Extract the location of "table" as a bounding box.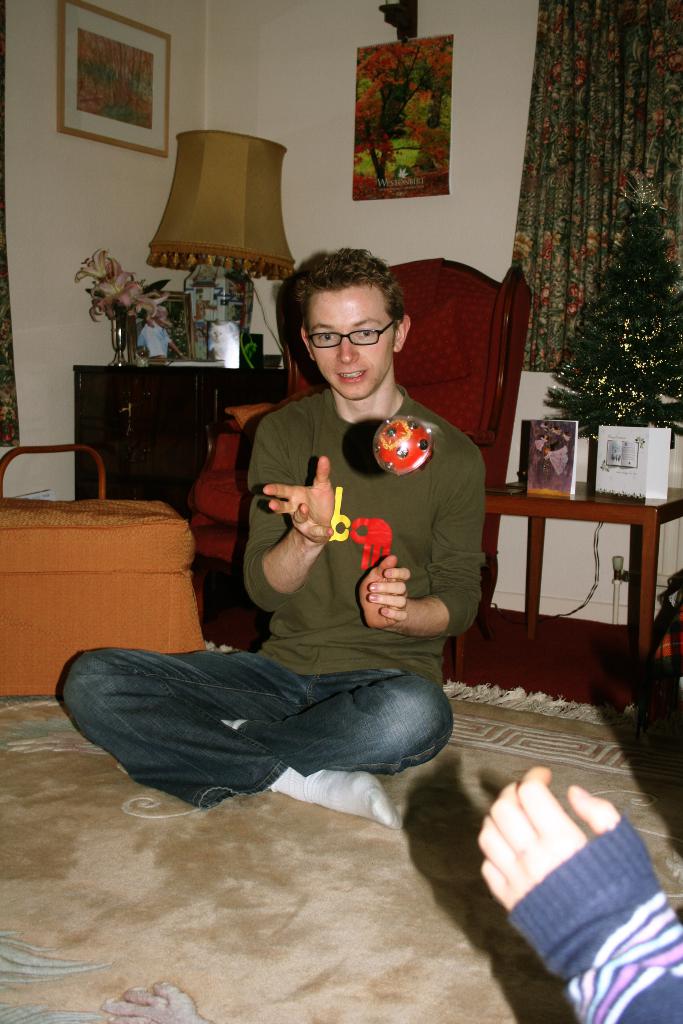
l=64, t=330, r=300, b=653.
